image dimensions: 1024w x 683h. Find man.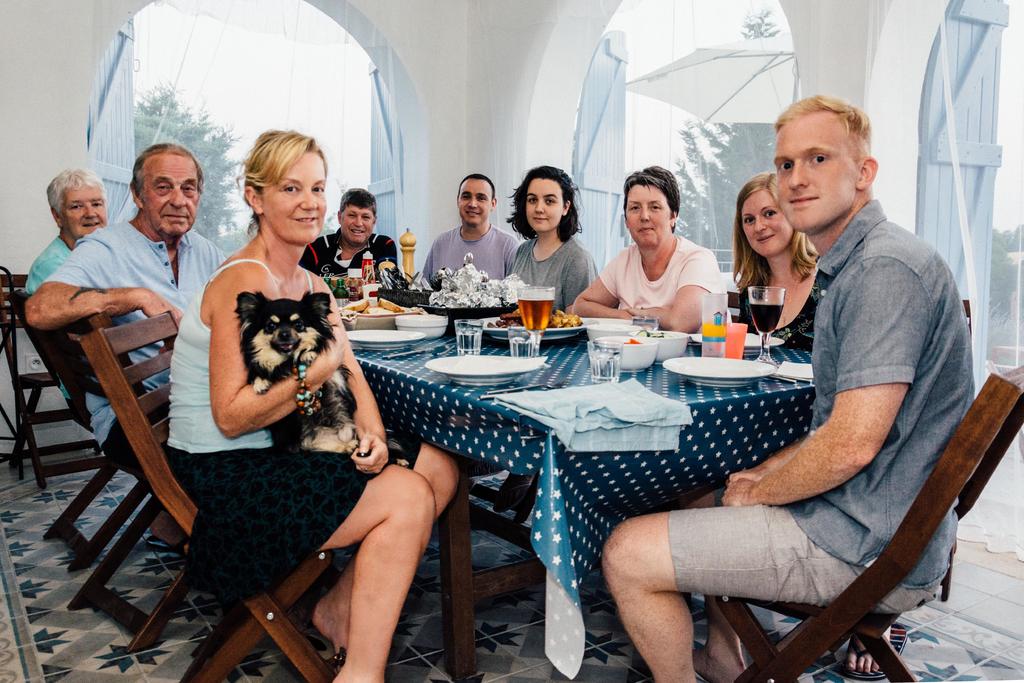
(425, 169, 524, 281).
